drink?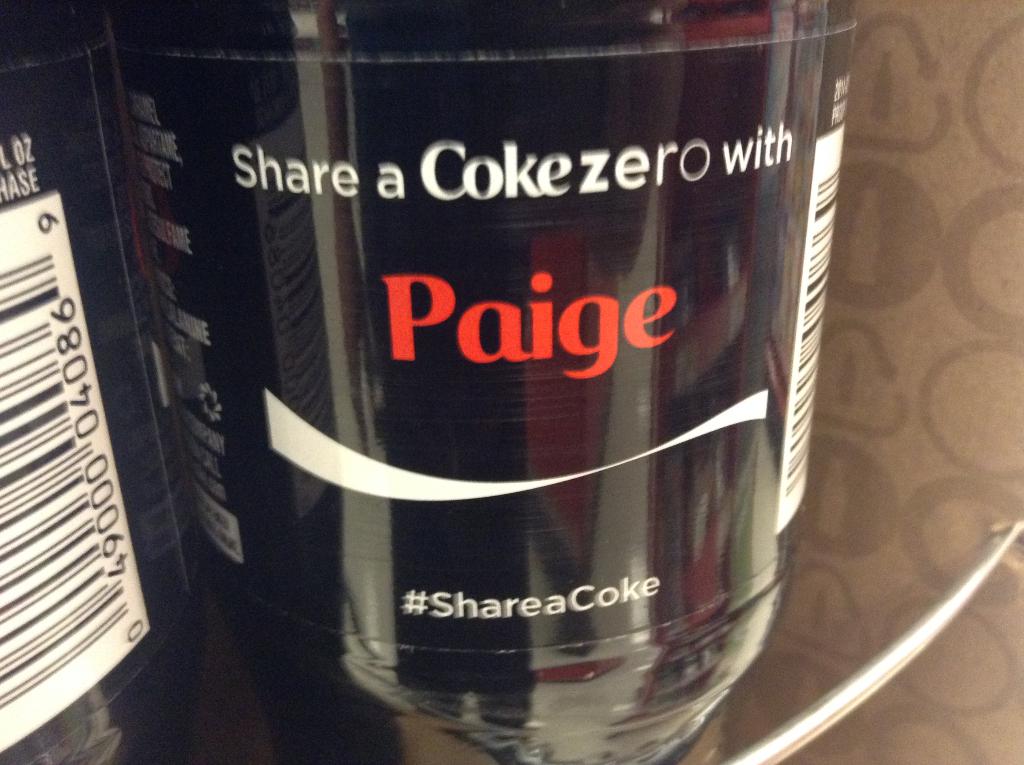
0 0 207 764
